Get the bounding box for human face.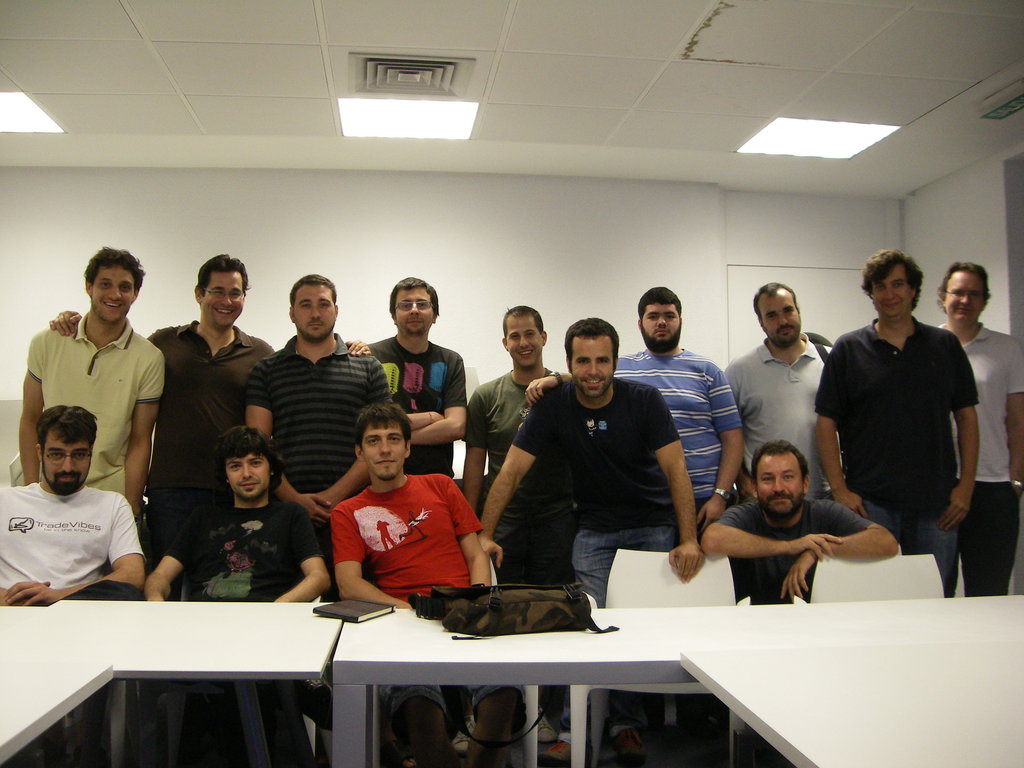
BBox(502, 312, 550, 368).
